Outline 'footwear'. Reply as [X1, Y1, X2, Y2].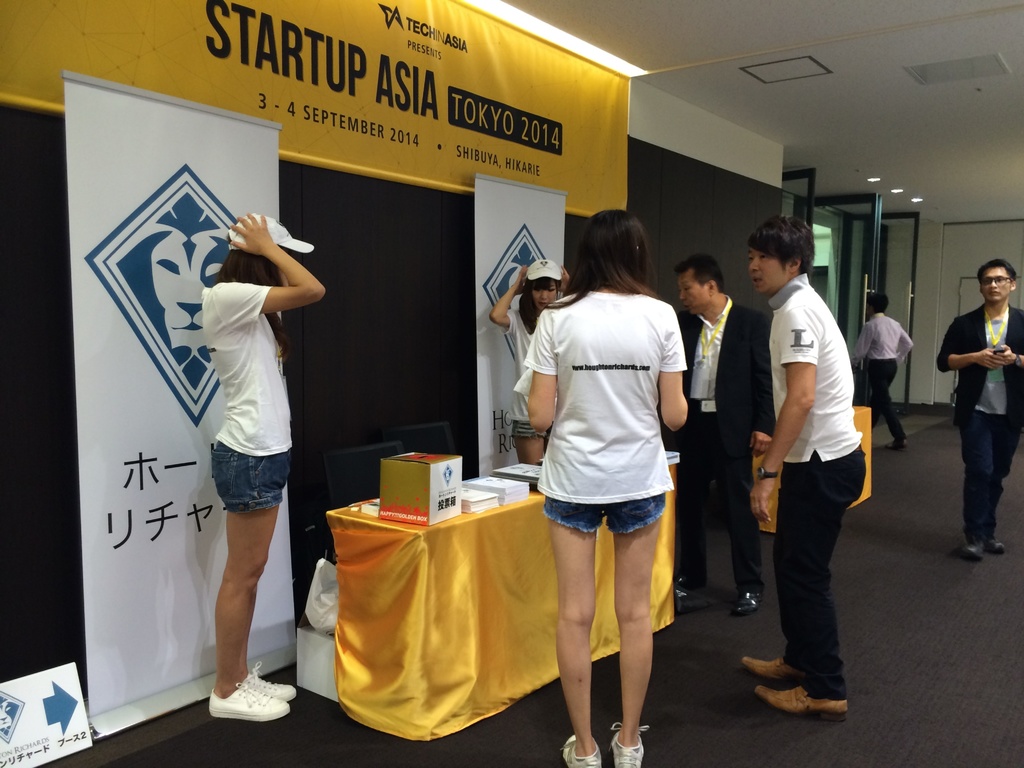
[756, 685, 847, 719].
